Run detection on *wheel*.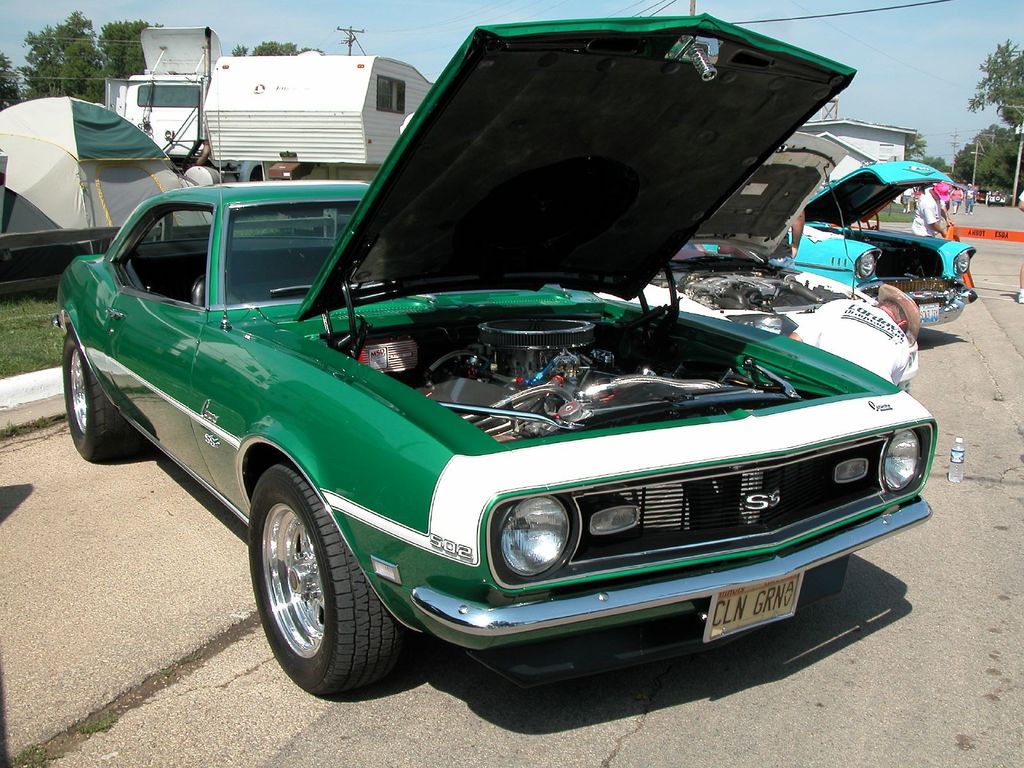
Result: left=249, top=485, right=376, bottom=691.
